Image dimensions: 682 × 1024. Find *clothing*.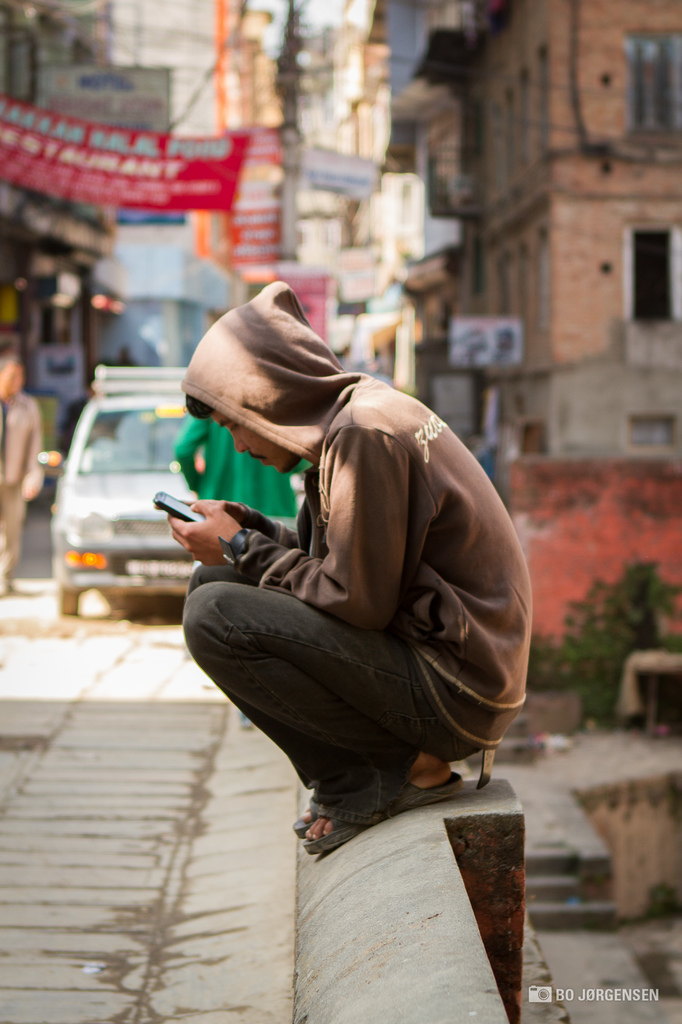
[160,393,335,527].
